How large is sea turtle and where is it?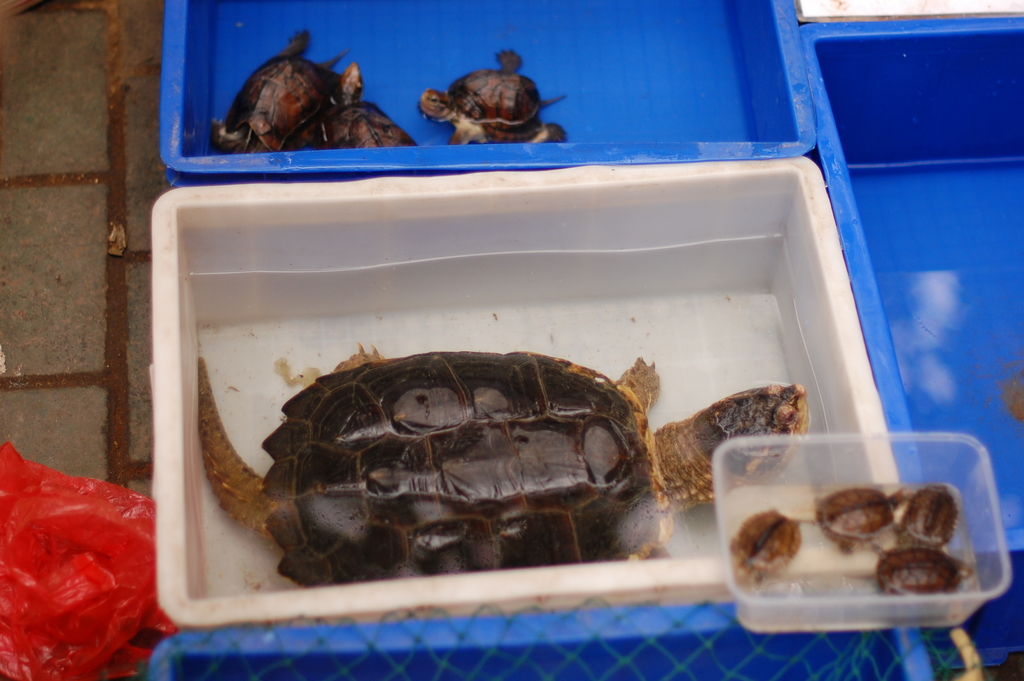
Bounding box: BBox(323, 56, 422, 152).
